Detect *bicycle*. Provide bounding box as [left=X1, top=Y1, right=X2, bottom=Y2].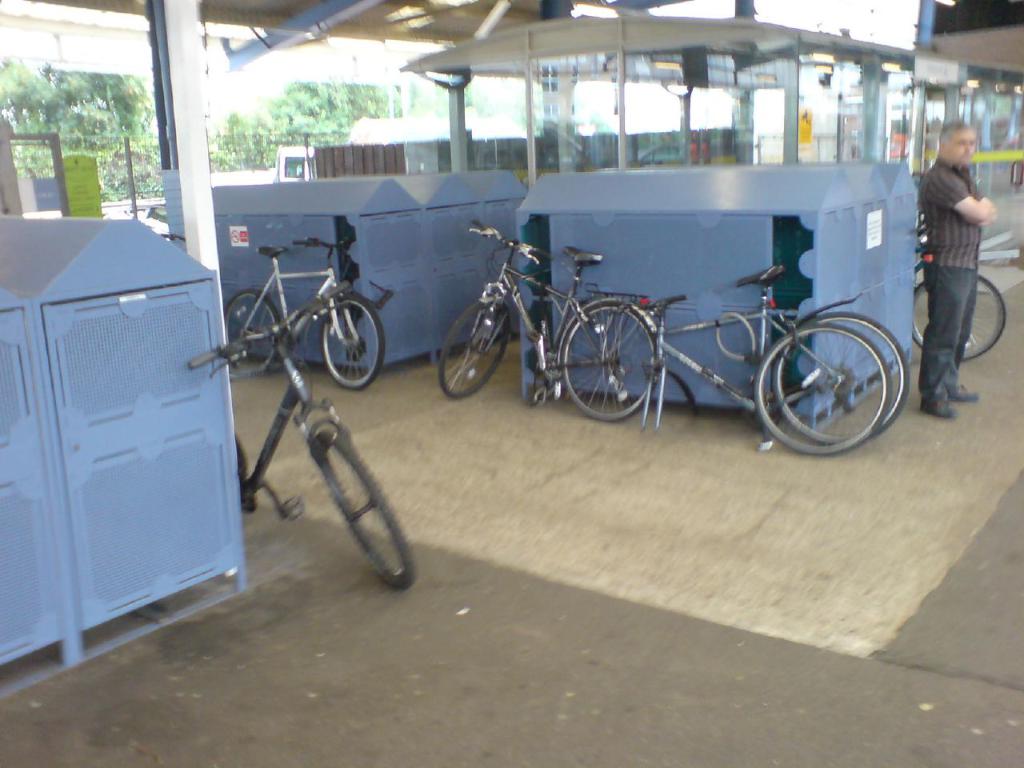
[left=632, top=264, right=886, bottom=458].
